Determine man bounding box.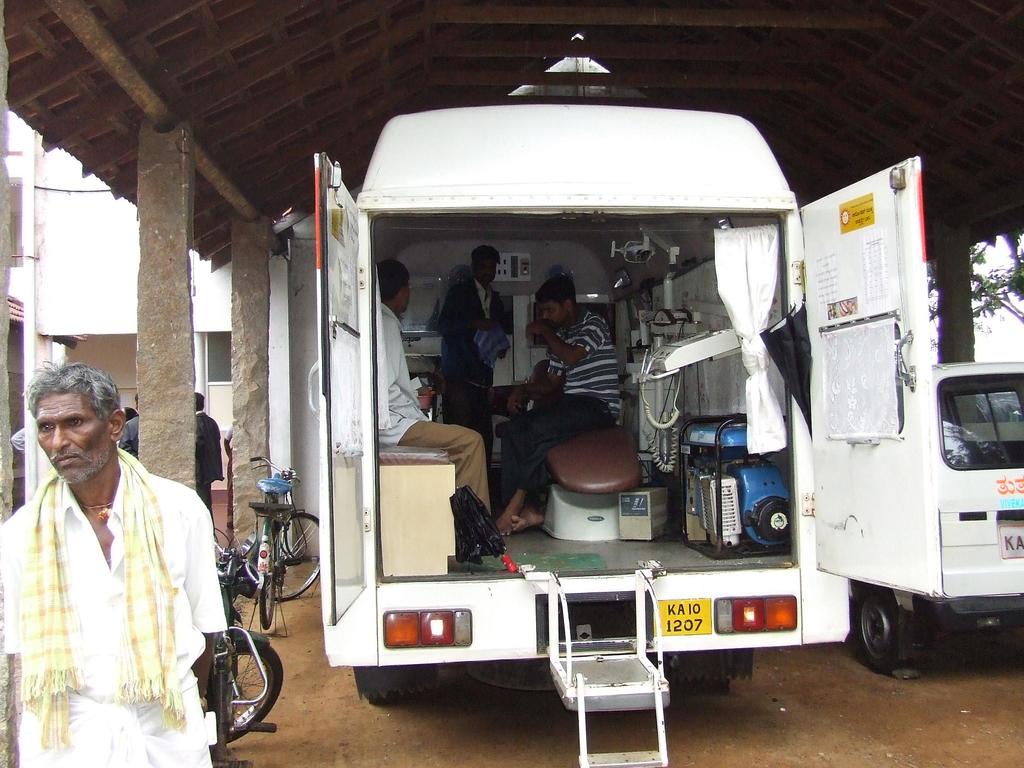
Determined: box(436, 244, 513, 505).
